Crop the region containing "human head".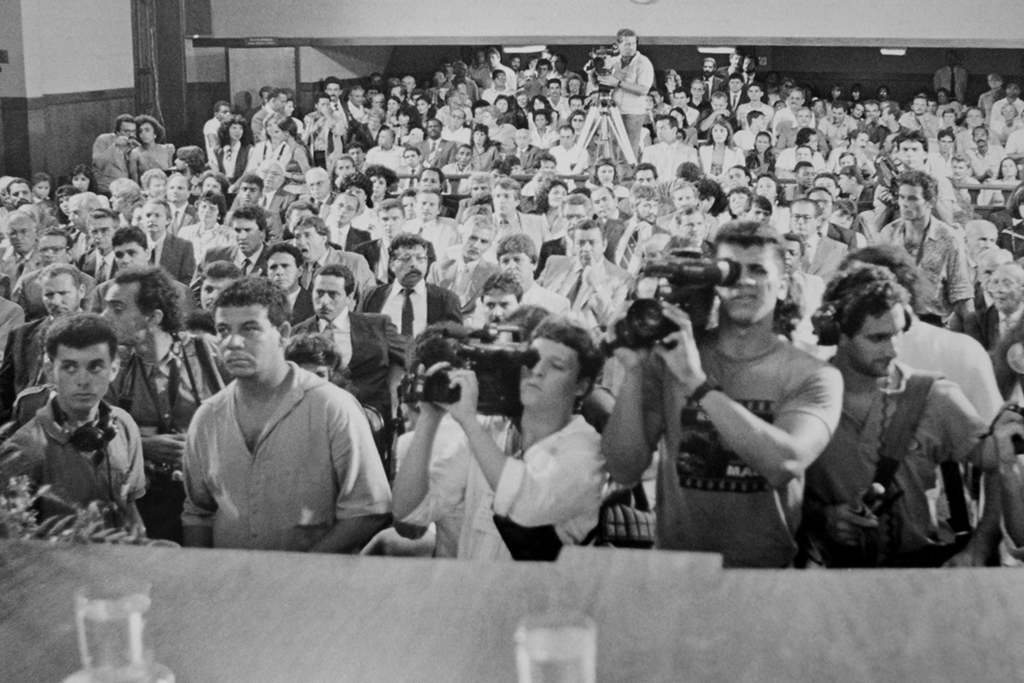
Crop region: bbox=[6, 178, 32, 204].
